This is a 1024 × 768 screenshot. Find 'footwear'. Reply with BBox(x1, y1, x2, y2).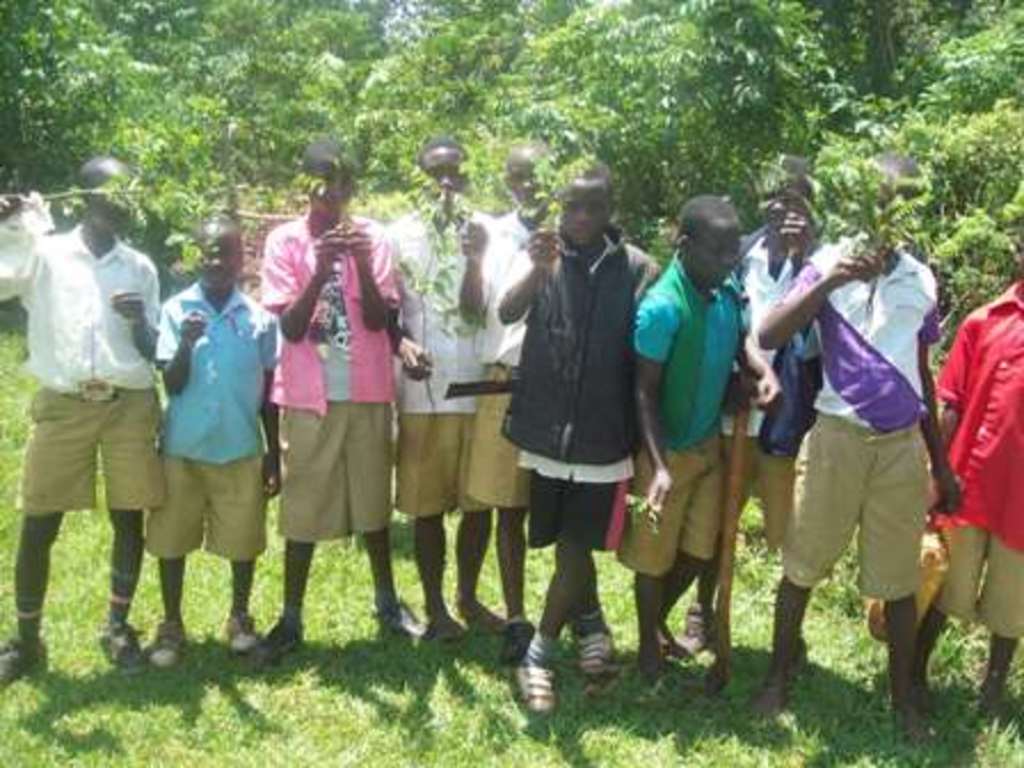
BBox(574, 631, 615, 693).
